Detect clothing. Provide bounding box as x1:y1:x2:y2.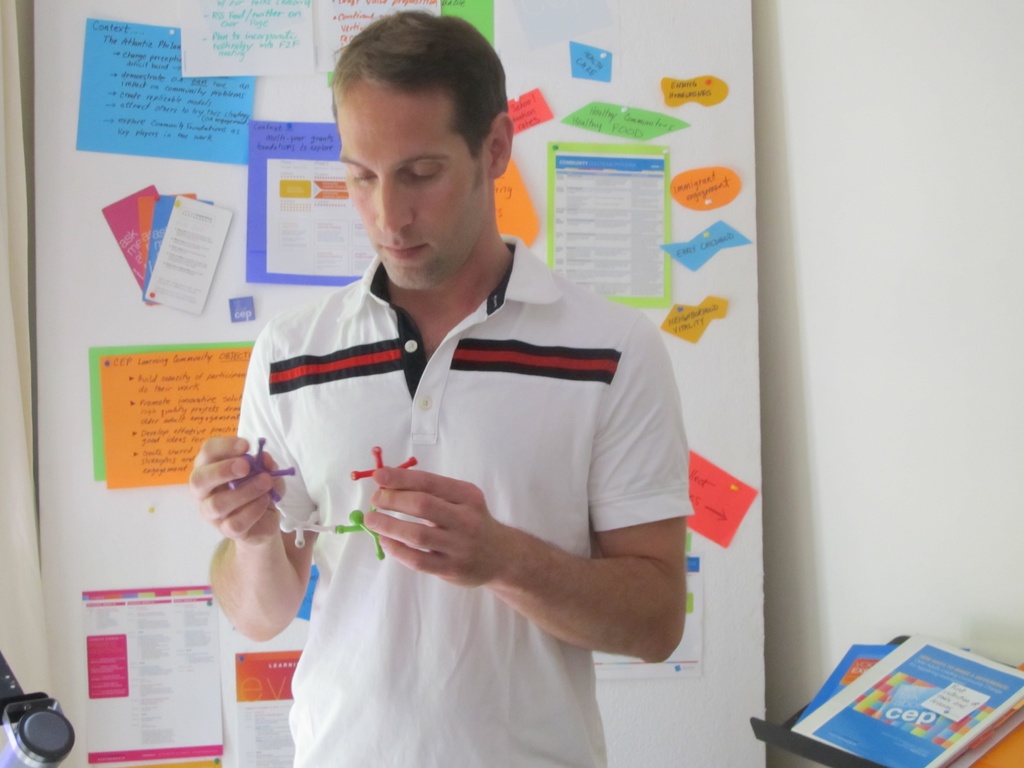
159:147:685:767.
